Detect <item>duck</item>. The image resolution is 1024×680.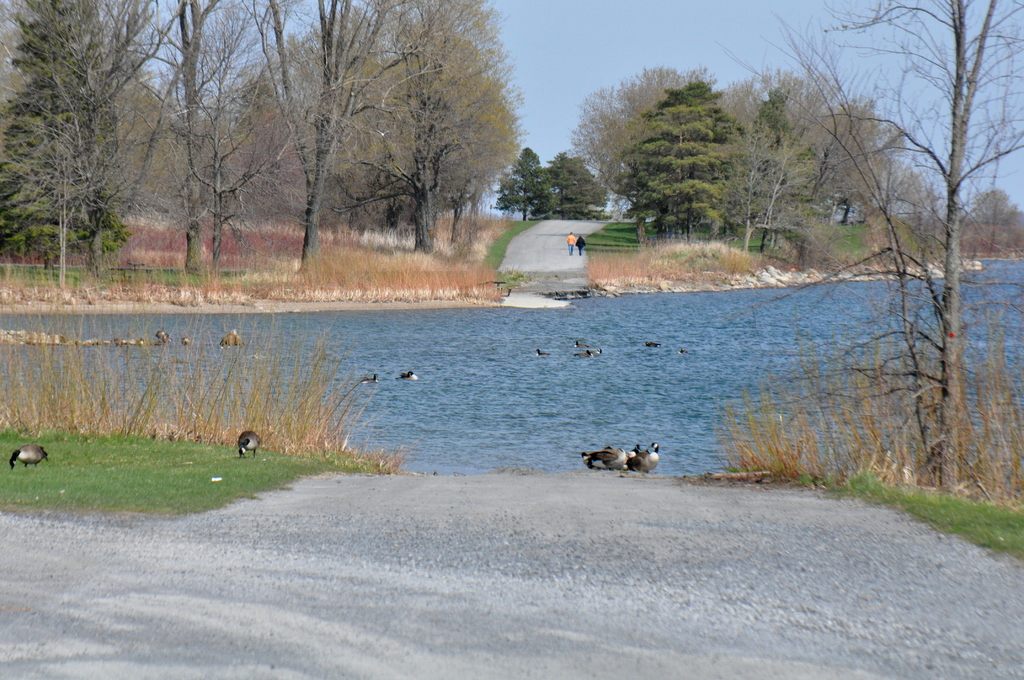
[left=218, top=327, right=246, bottom=352].
